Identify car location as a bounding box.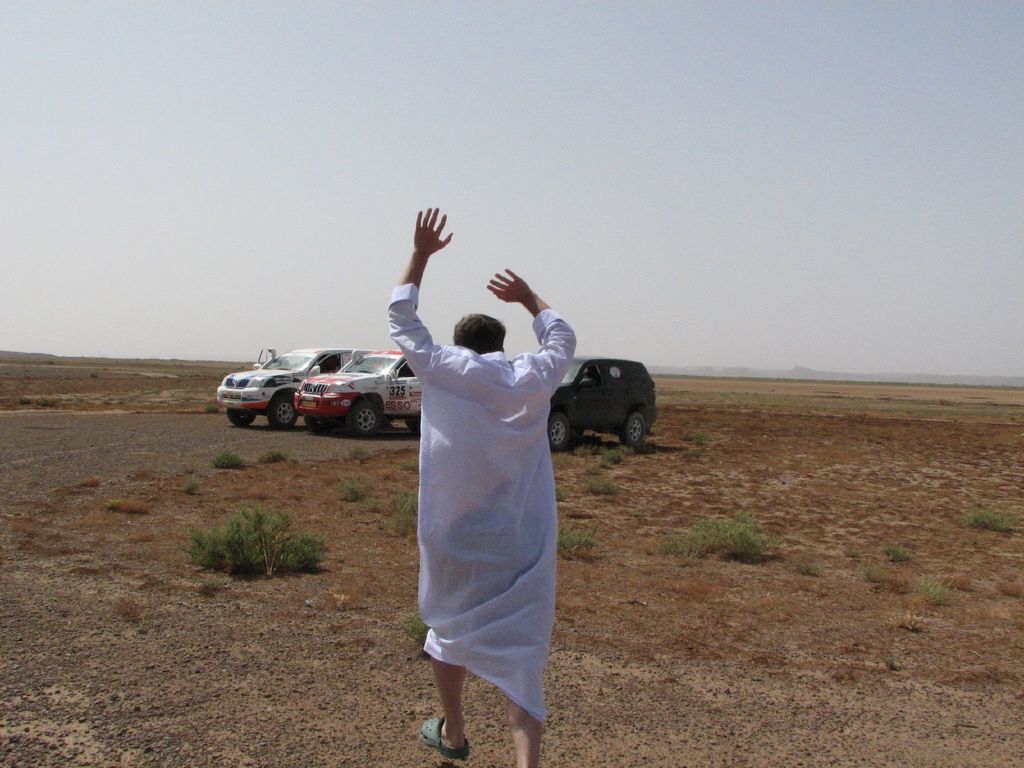
left=295, top=346, right=423, bottom=438.
